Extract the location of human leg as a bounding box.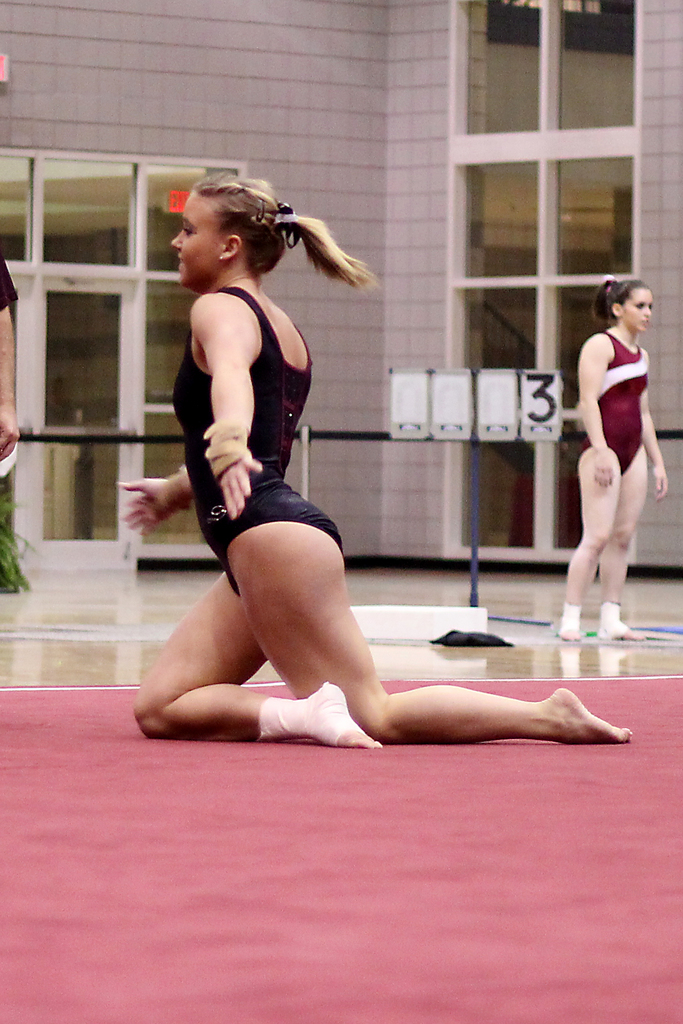
135 575 368 746.
